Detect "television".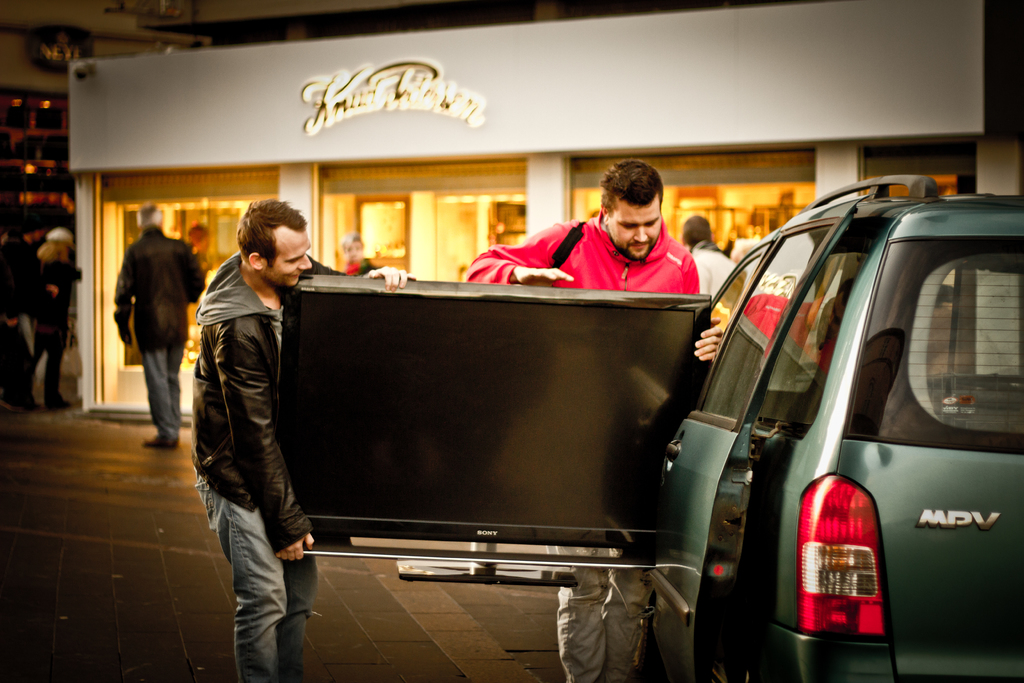
Detected at locate(268, 273, 715, 585).
